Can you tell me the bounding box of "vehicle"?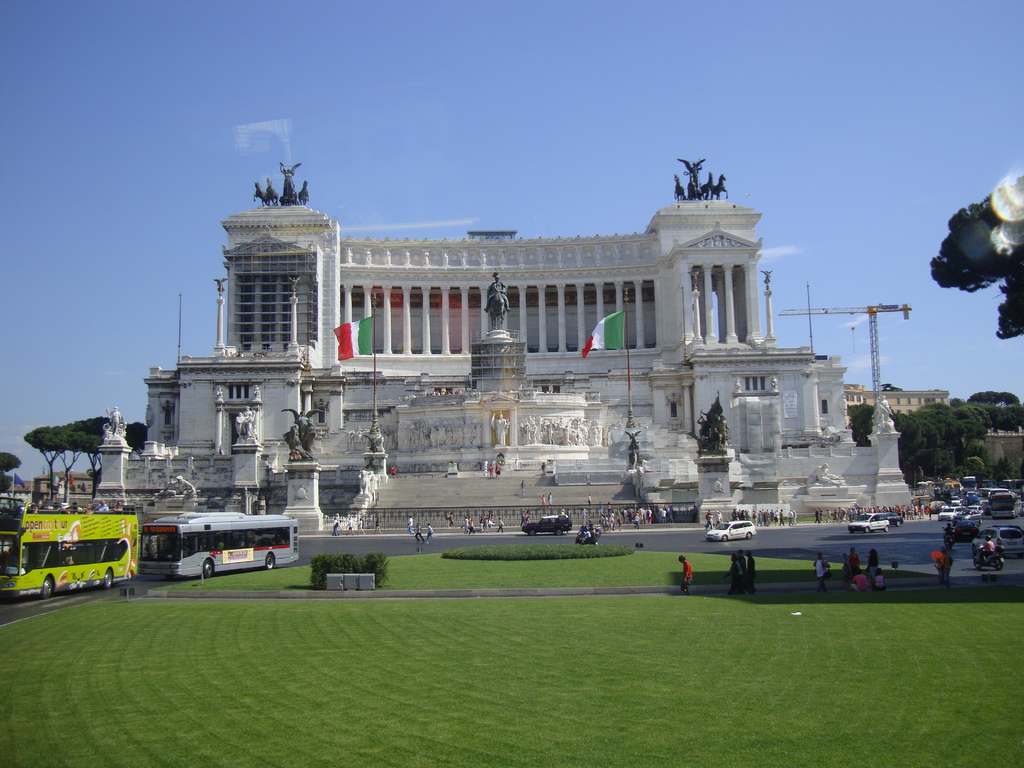
select_region(970, 547, 1004, 575).
